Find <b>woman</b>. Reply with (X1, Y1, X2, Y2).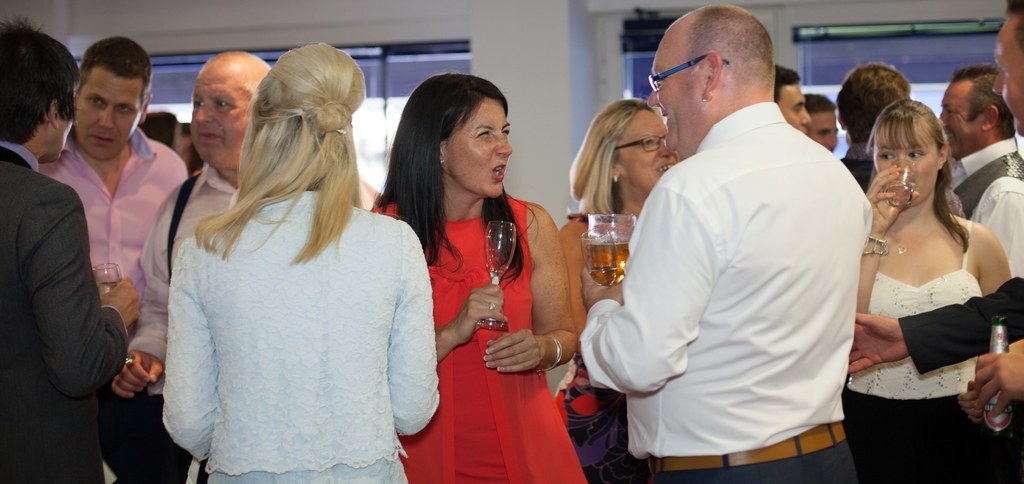
(159, 42, 437, 483).
